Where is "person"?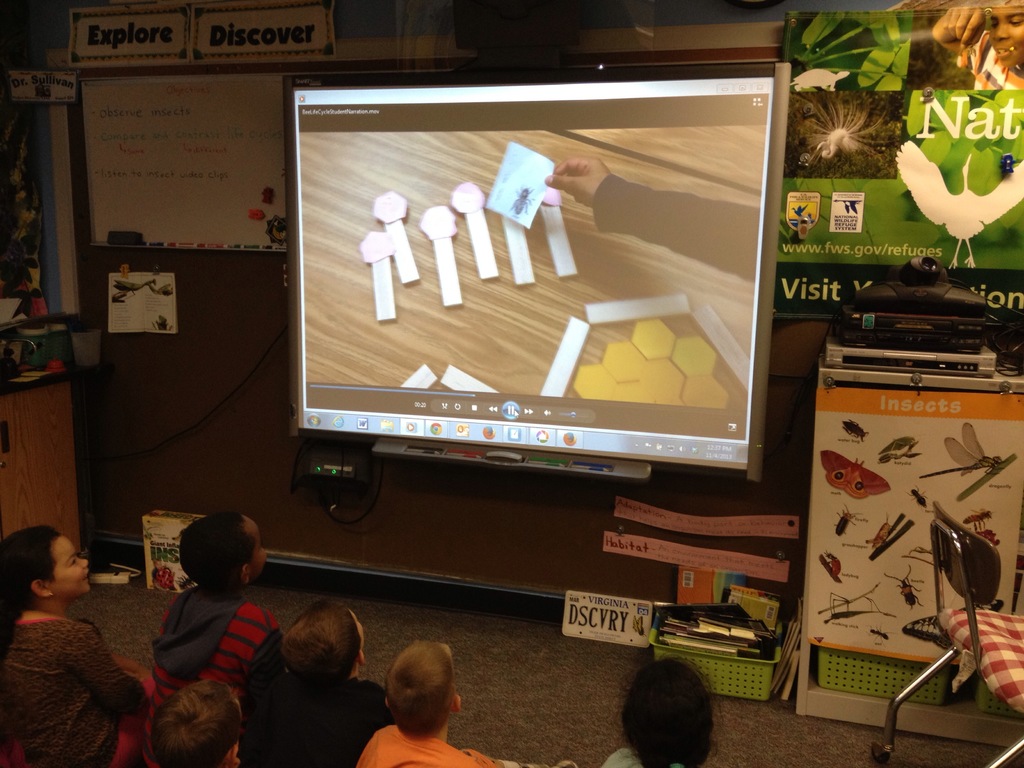
region(602, 654, 715, 767).
